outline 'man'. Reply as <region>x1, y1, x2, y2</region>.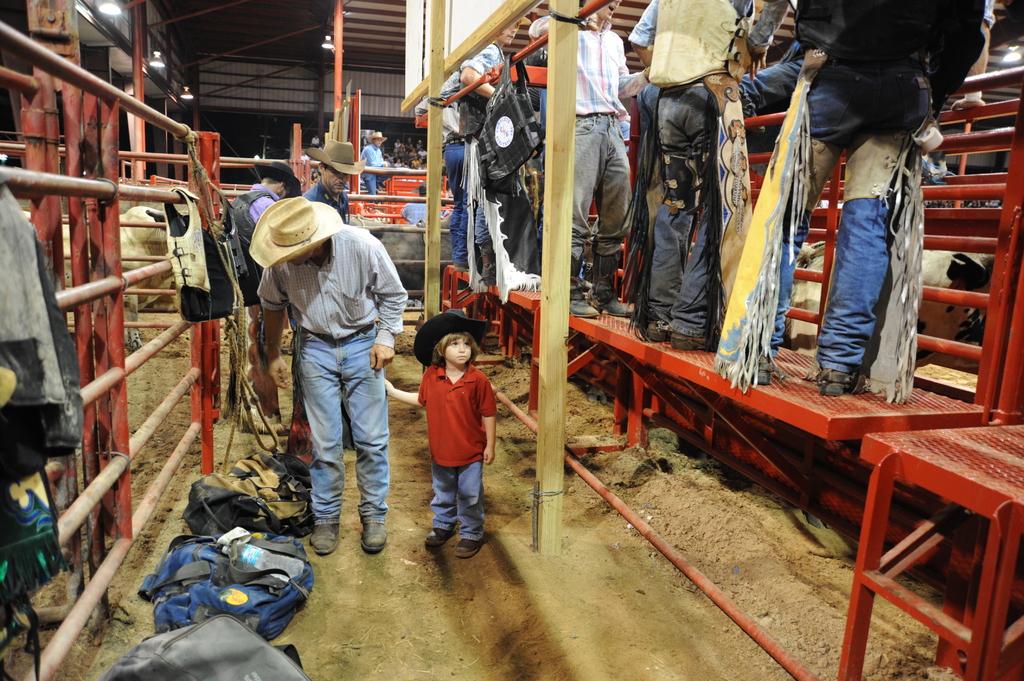
<region>459, 19, 543, 279</region>.
